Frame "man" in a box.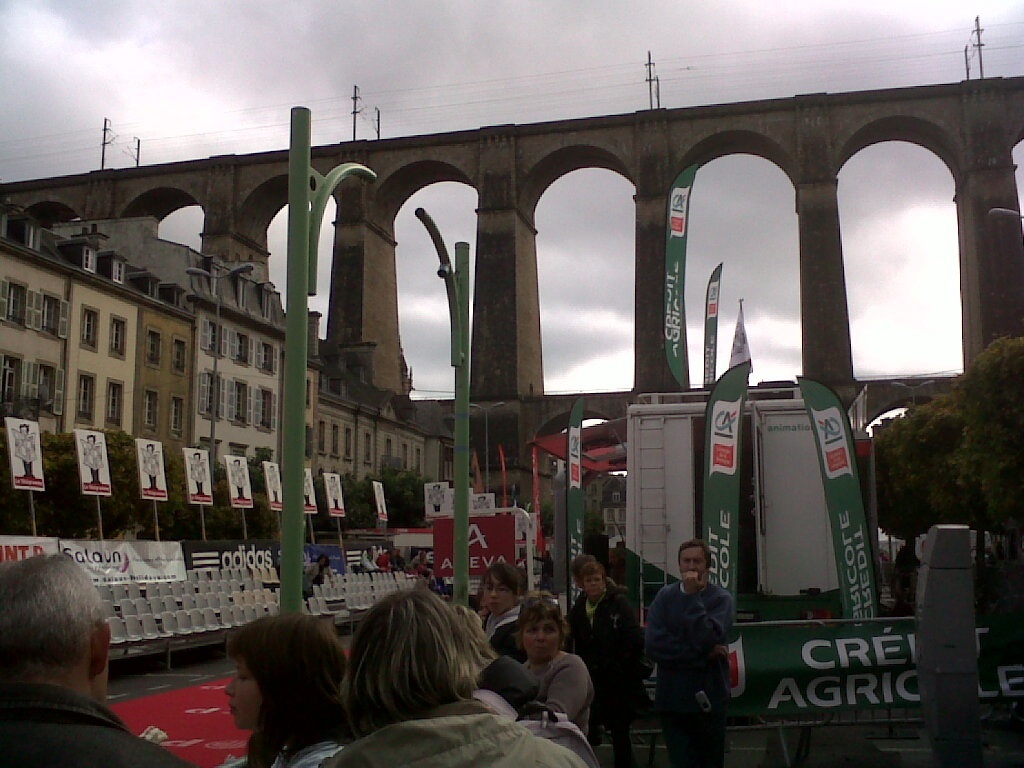
[329,475,339,510].
